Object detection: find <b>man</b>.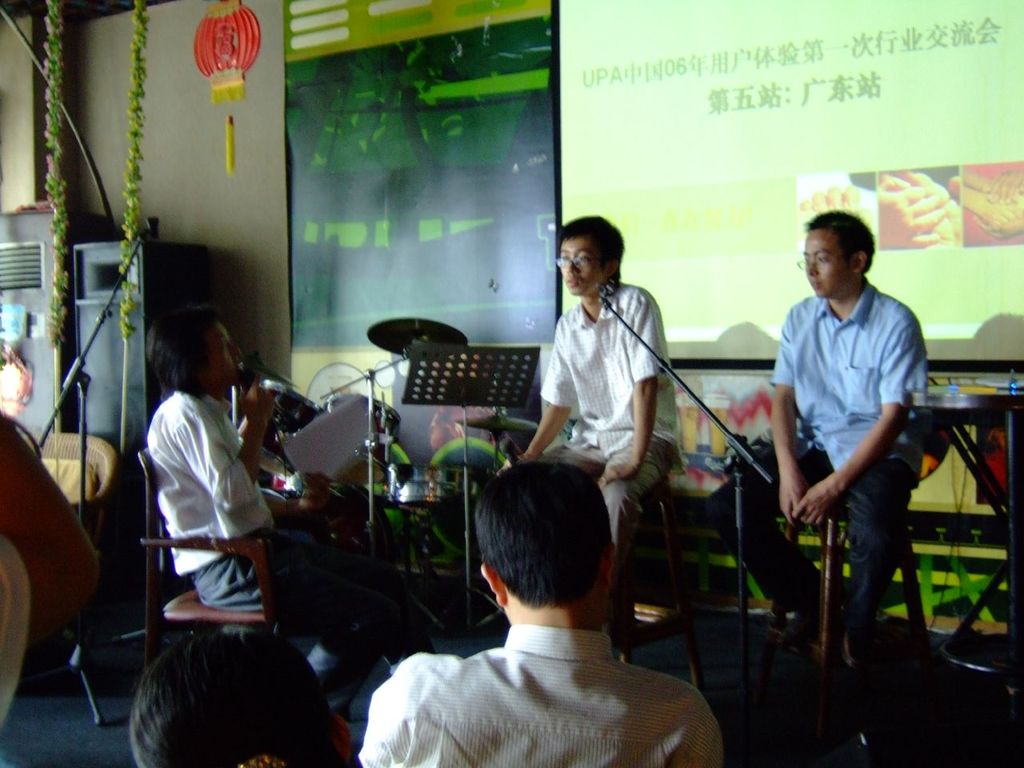
143, 309, 370, 685.
